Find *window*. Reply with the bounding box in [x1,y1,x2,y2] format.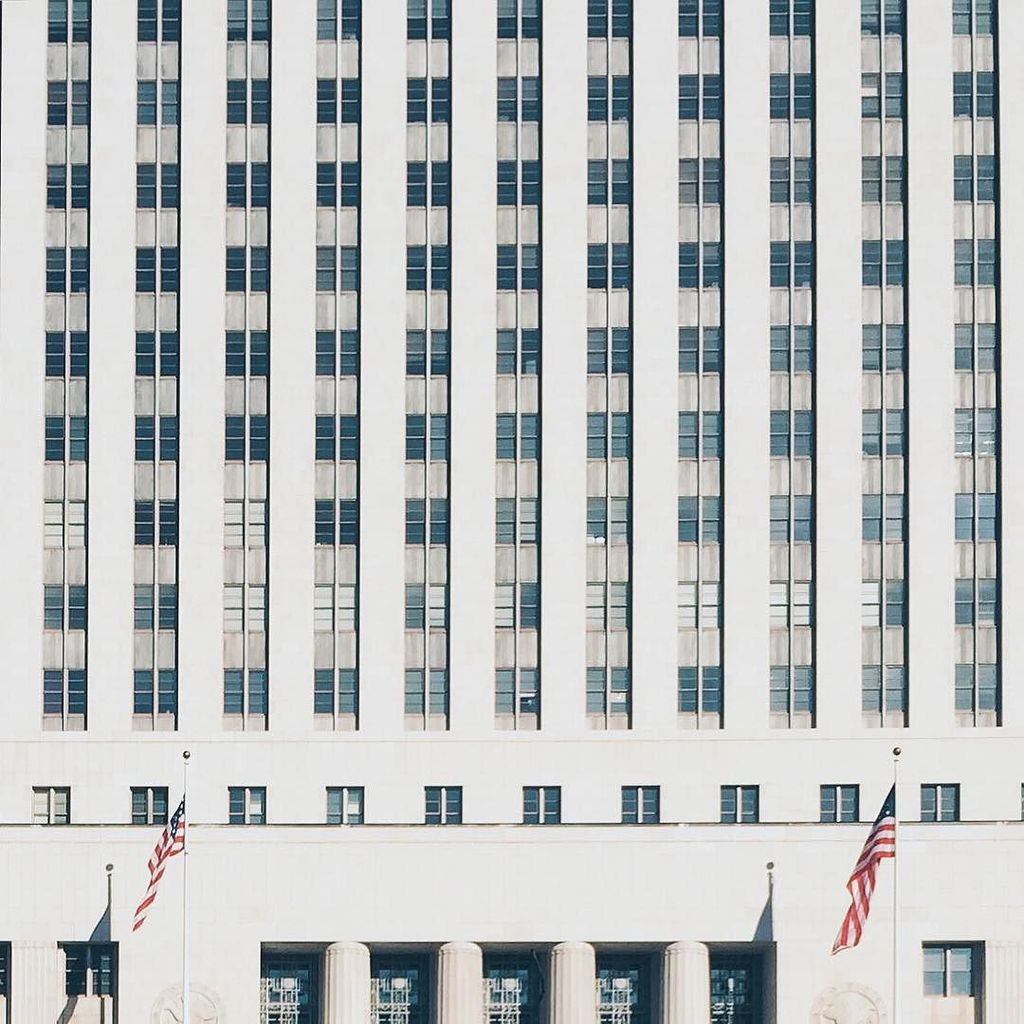
[814,780,862,817].
